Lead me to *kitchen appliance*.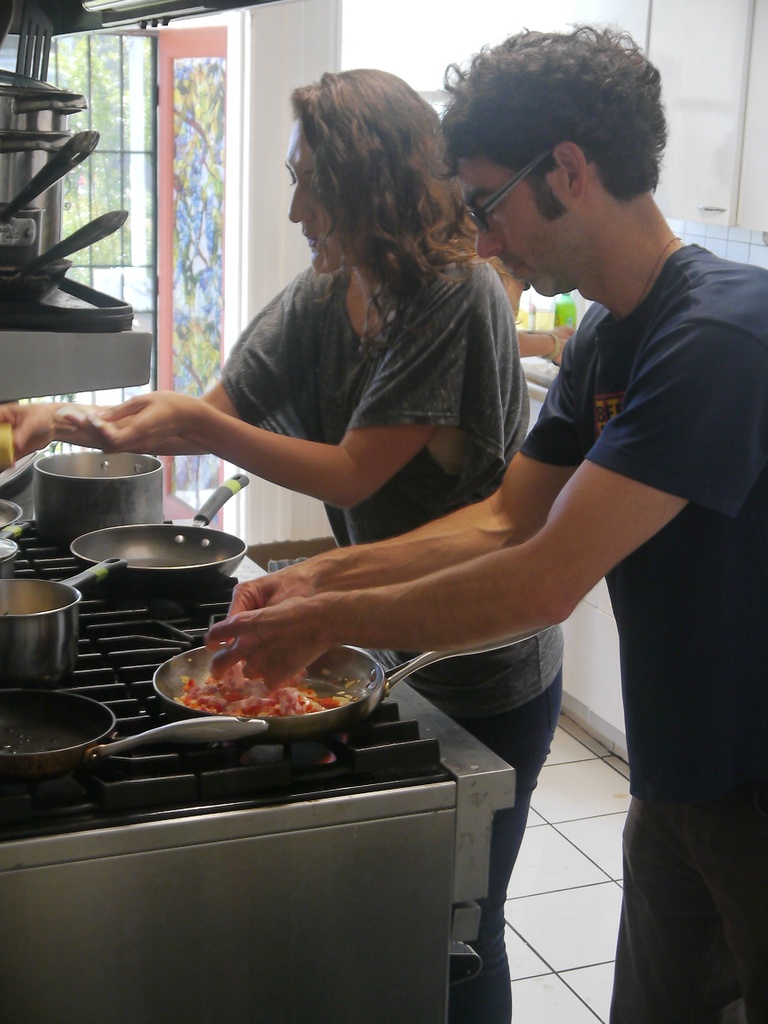
Lead to crop(72, 467, 254, 593).
